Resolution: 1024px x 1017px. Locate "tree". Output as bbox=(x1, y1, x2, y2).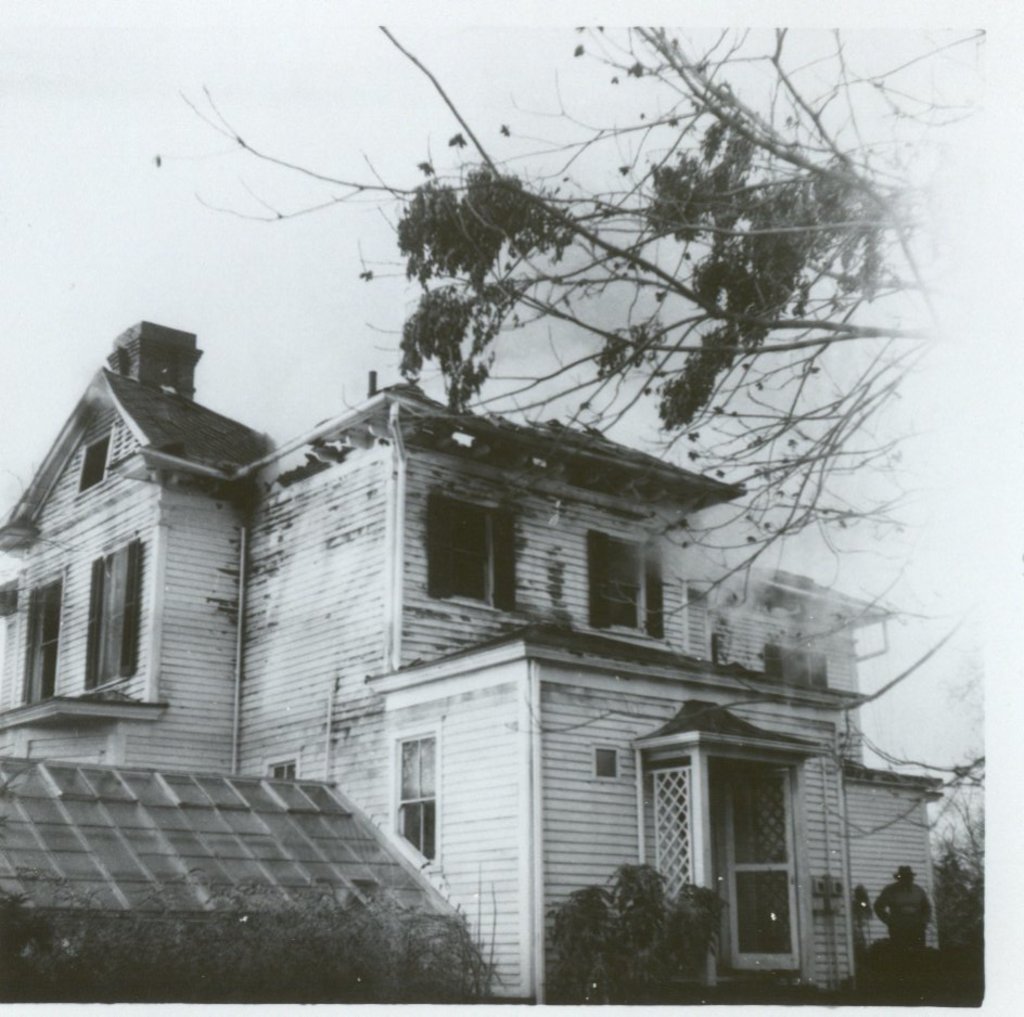
bbox=(545, 852, 721, 1009).
